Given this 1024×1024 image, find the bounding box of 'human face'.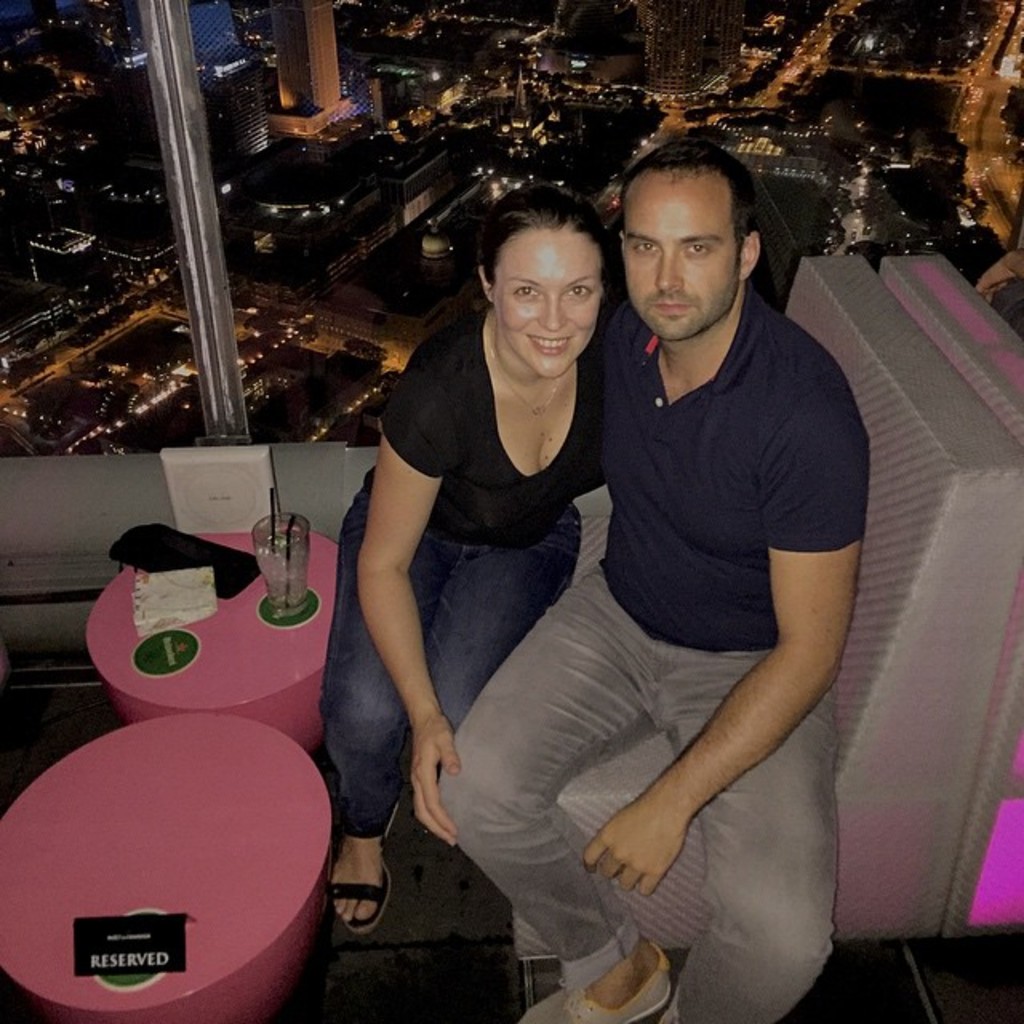
region(622, 187, 739, 341).
